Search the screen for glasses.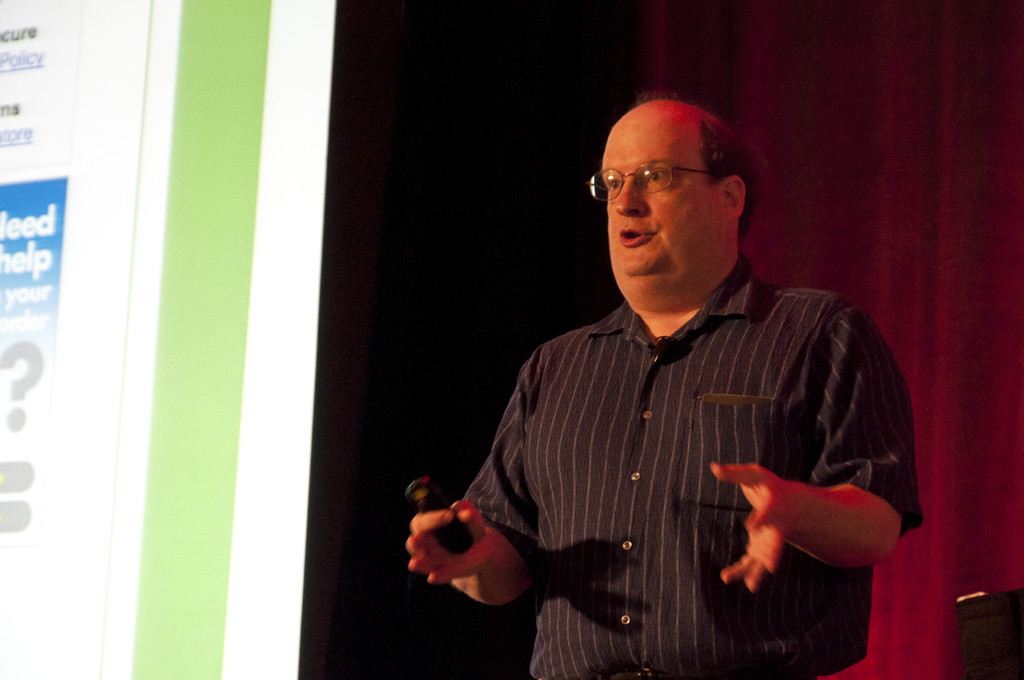
Found at [605, 156, 721, 202].
